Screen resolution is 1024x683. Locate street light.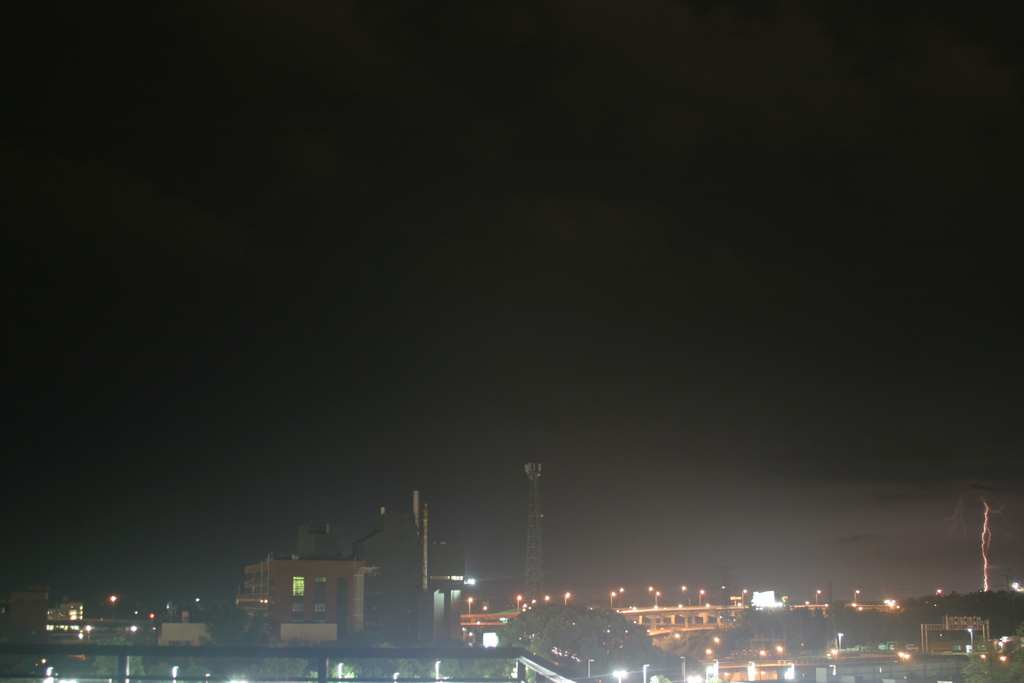
<box>564,593,570,604</box>.
